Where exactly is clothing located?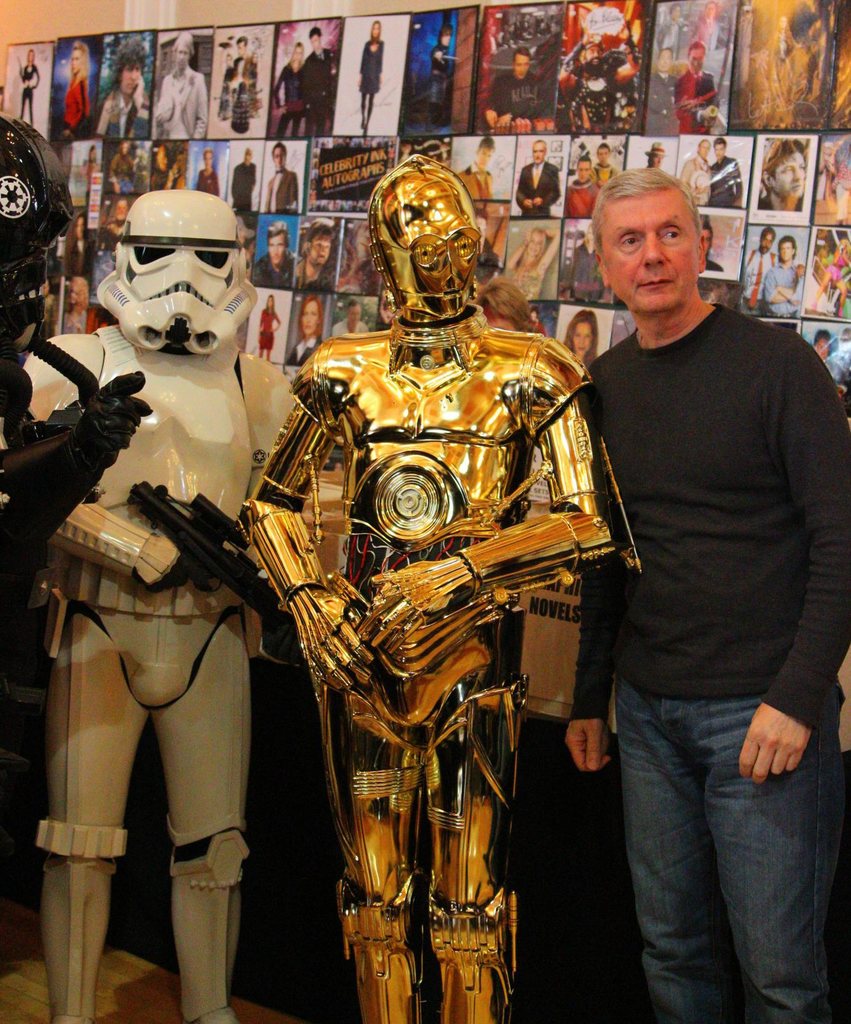
Its bounding box is (x1=736, y1=252, x2=807, y2=318).
